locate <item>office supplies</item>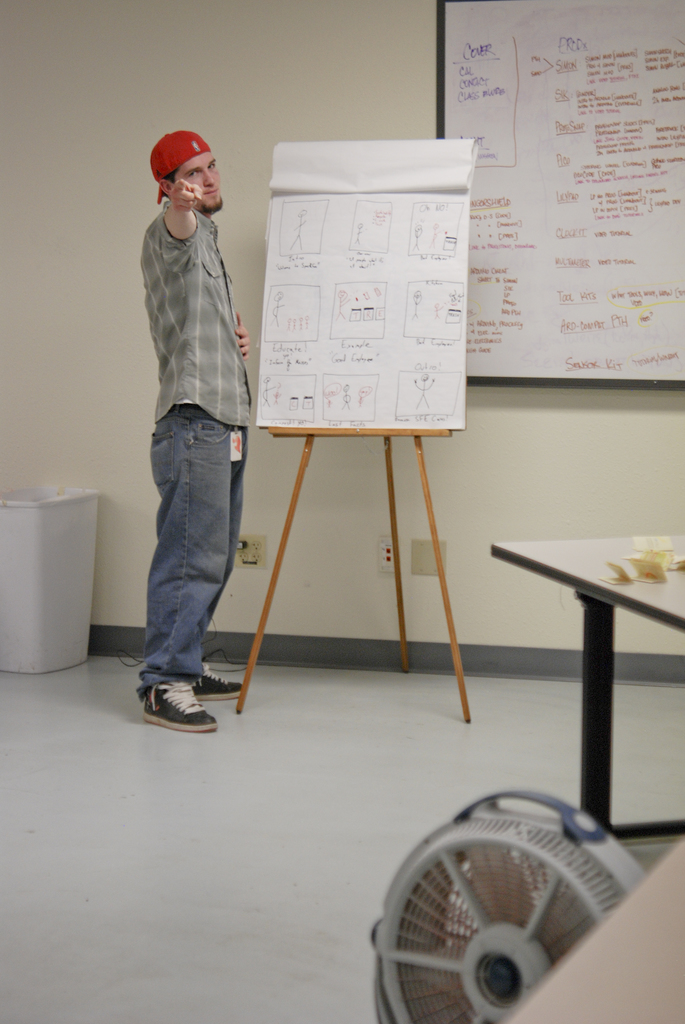
[233, 141, 475, 721]
